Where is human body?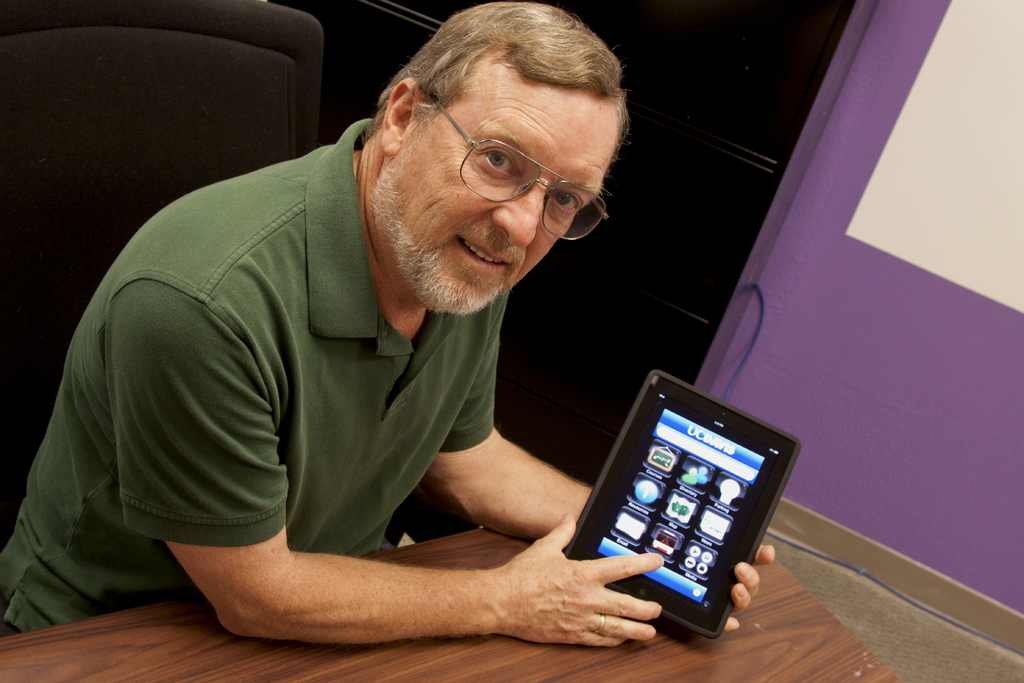
<bbox>5, 1, 668, 667</bbox>.
